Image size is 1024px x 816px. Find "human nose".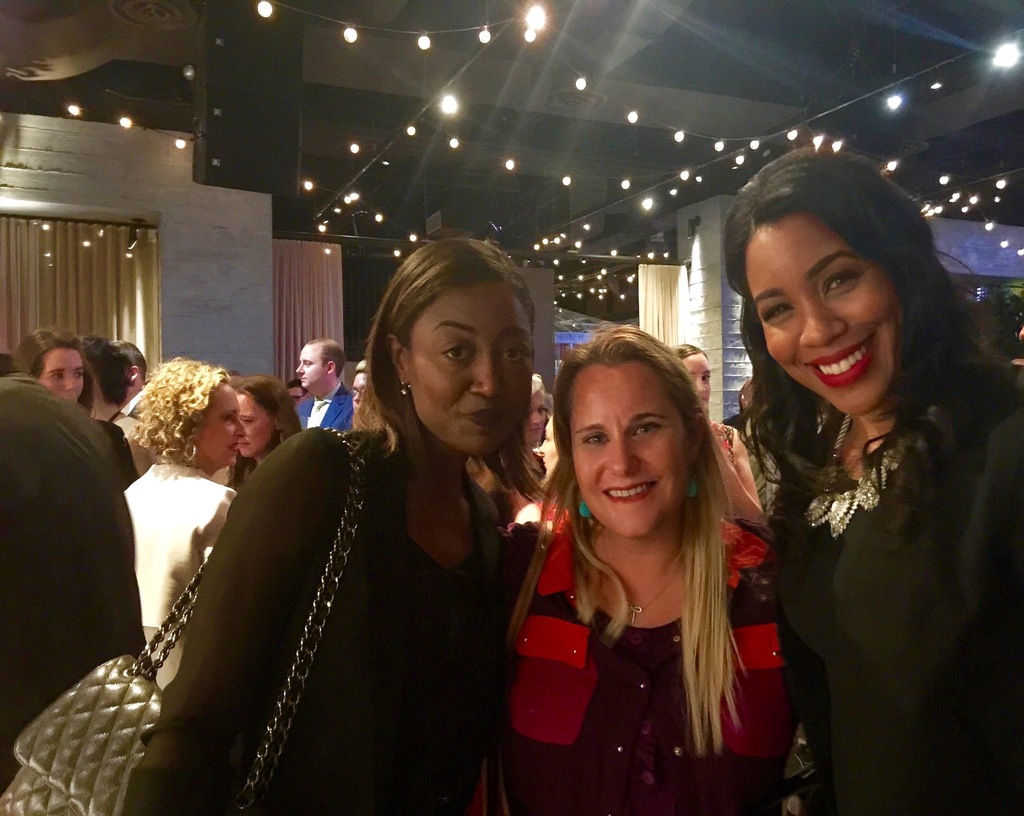
[left=693, top=377, right=710, bottom=390].
